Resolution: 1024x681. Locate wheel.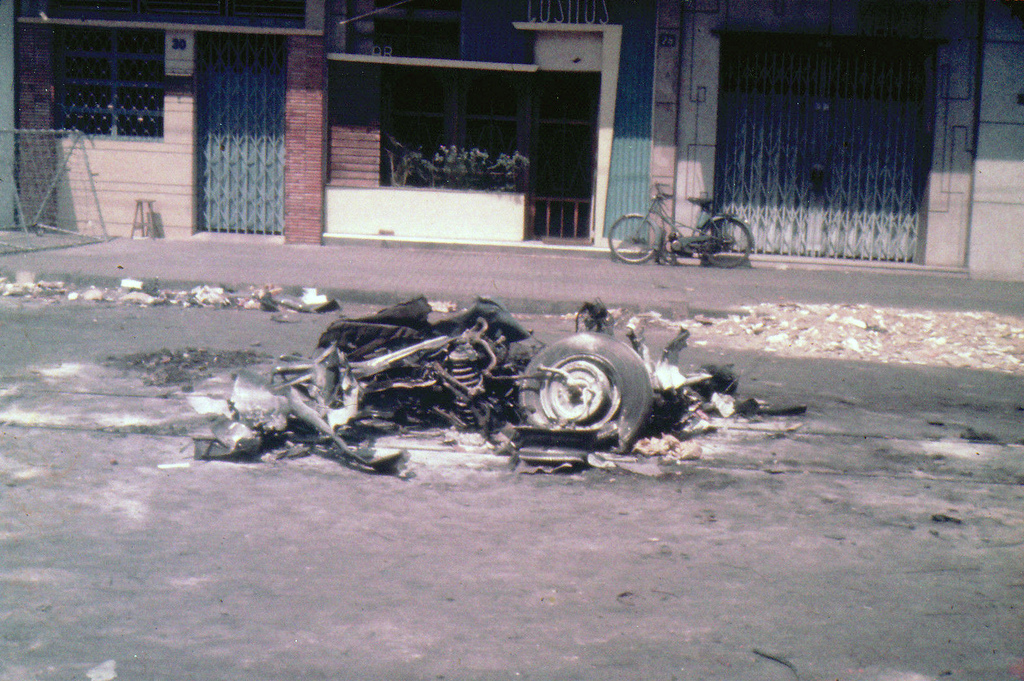
700:216:753:266.
